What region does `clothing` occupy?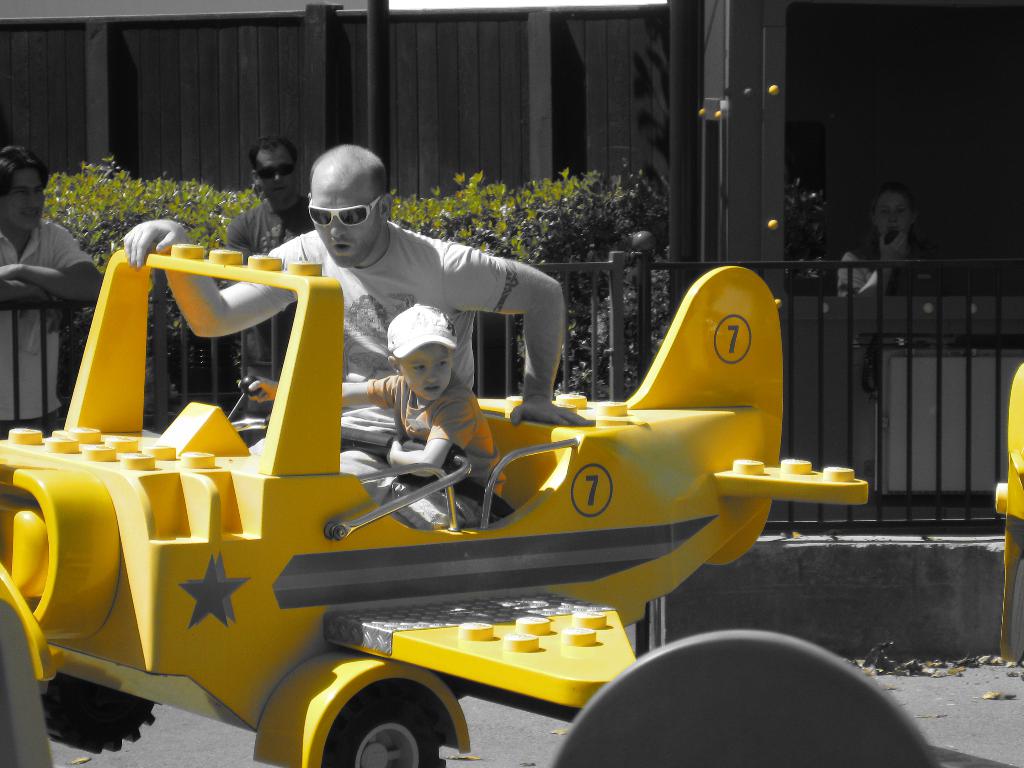
<box>369,376,507,526</box>.
